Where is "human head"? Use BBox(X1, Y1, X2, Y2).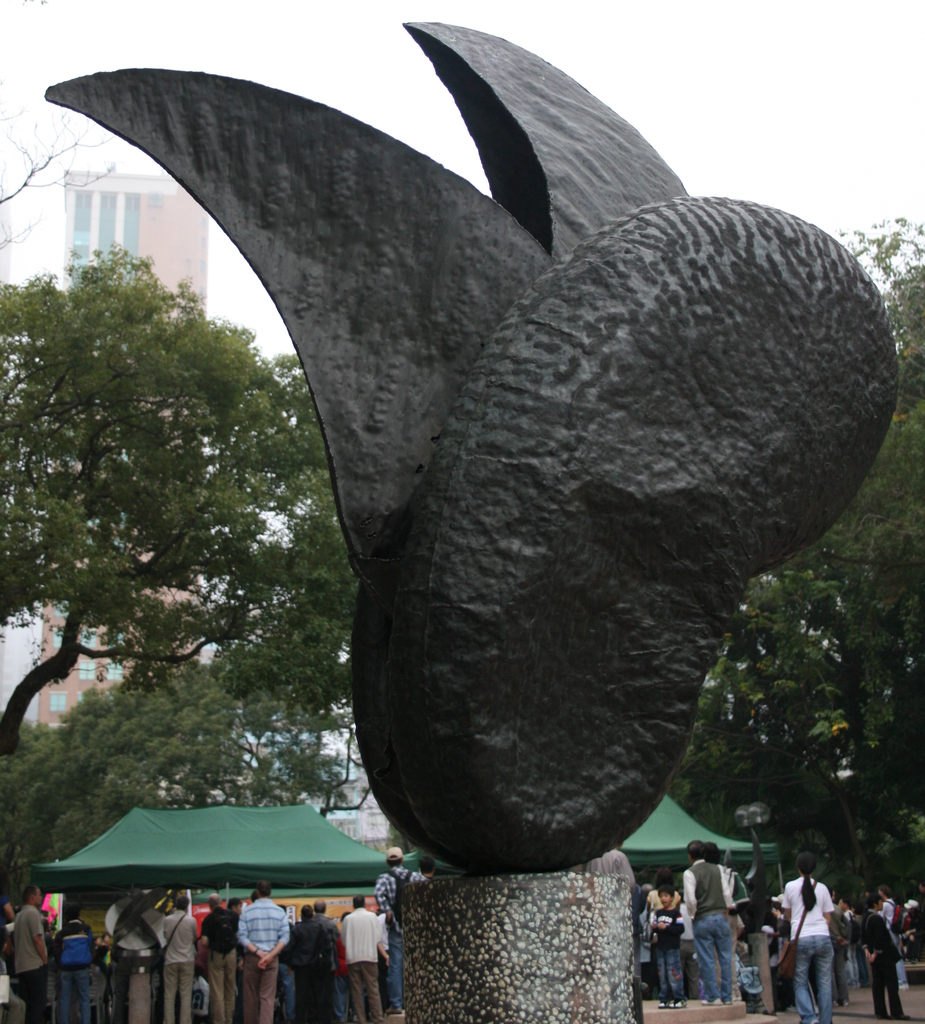
BBox(686, 840, 705, 860).
